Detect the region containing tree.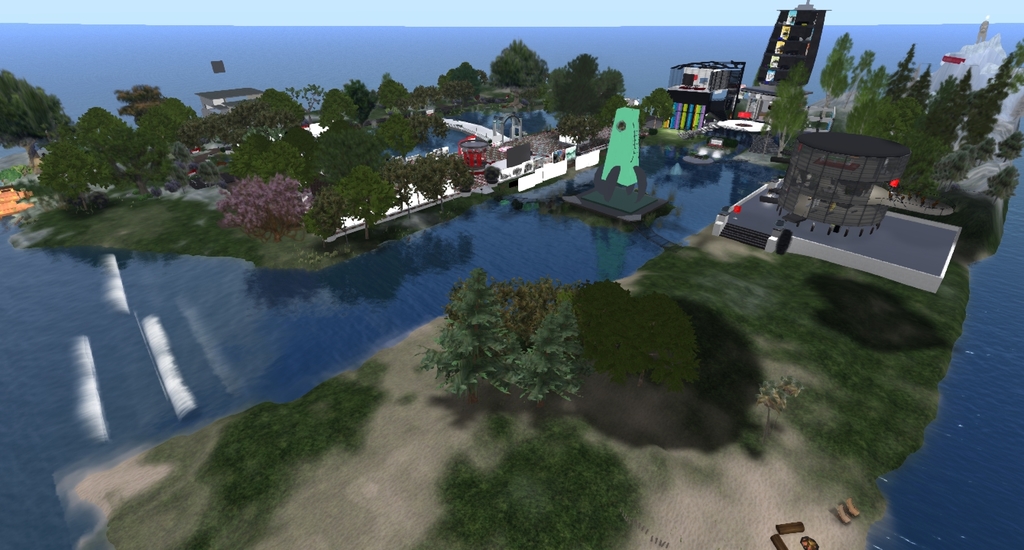
rect(1000, 130, 1021, 160).
